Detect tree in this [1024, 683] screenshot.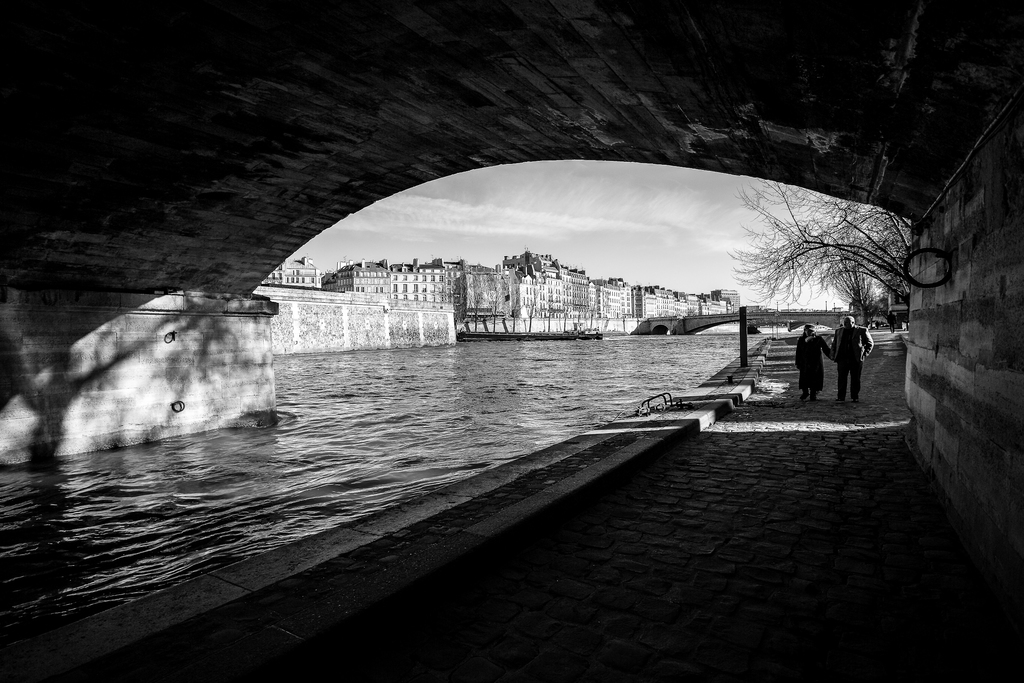
Detection: 729/175/904/327.
